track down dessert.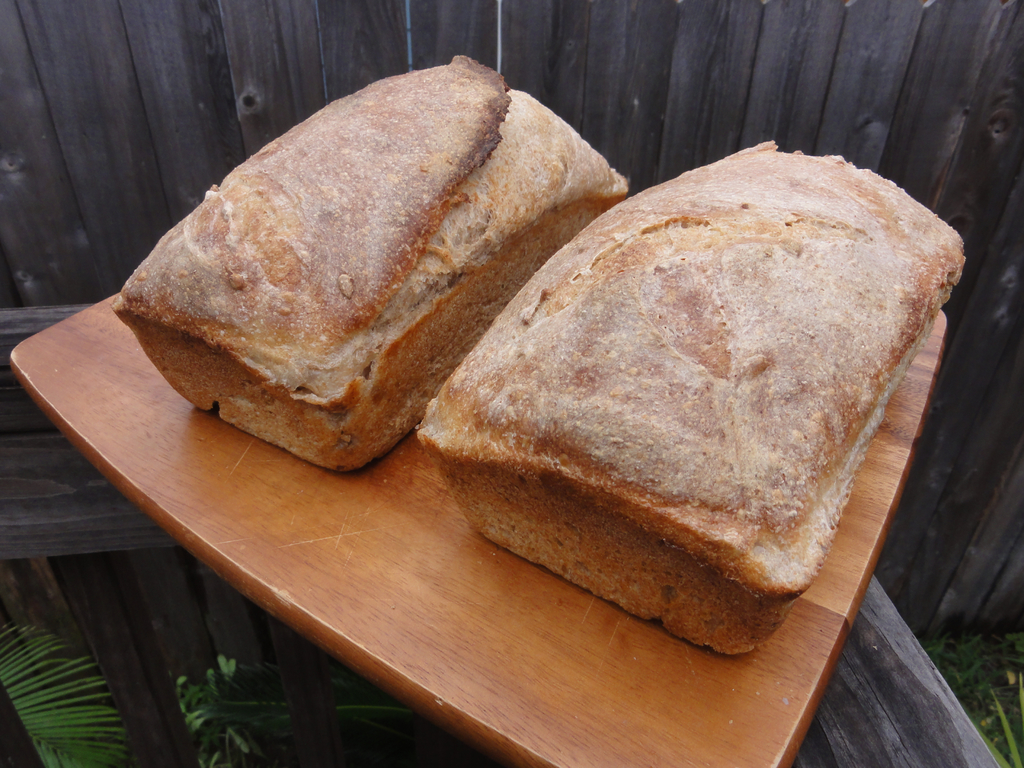
Tracked to {"x1": 415, "y1": 138, "x2": 965, "y2": 653}.
